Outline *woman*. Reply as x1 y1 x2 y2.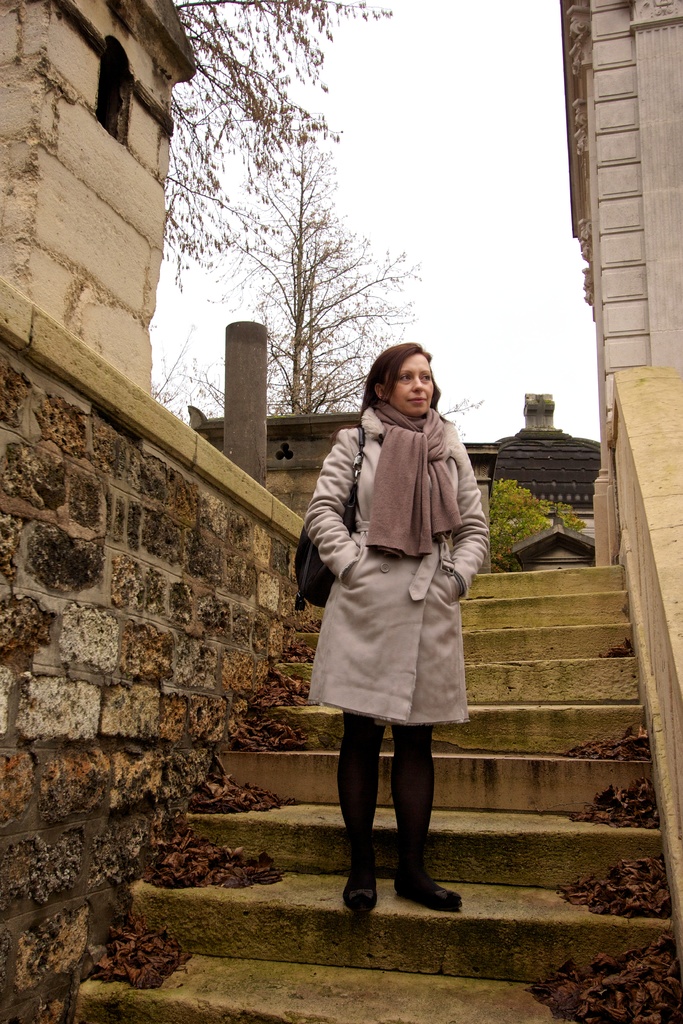
286 316 483 931.
